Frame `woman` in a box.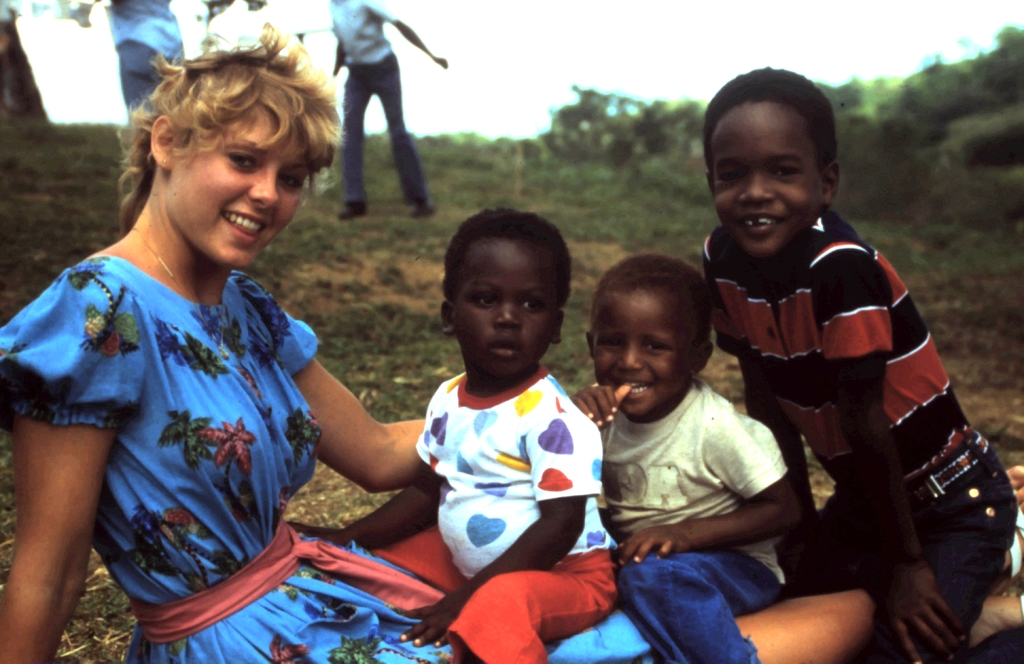
bbox(0, 41, 1023, 663).
